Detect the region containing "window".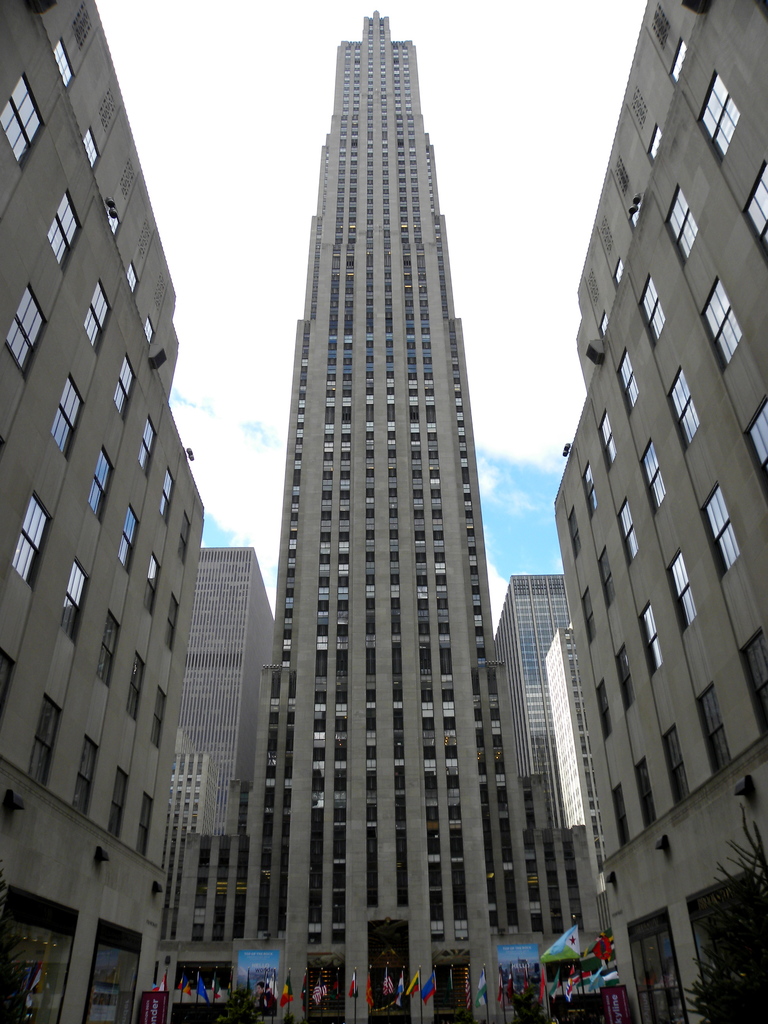
(26,698,61,792).
